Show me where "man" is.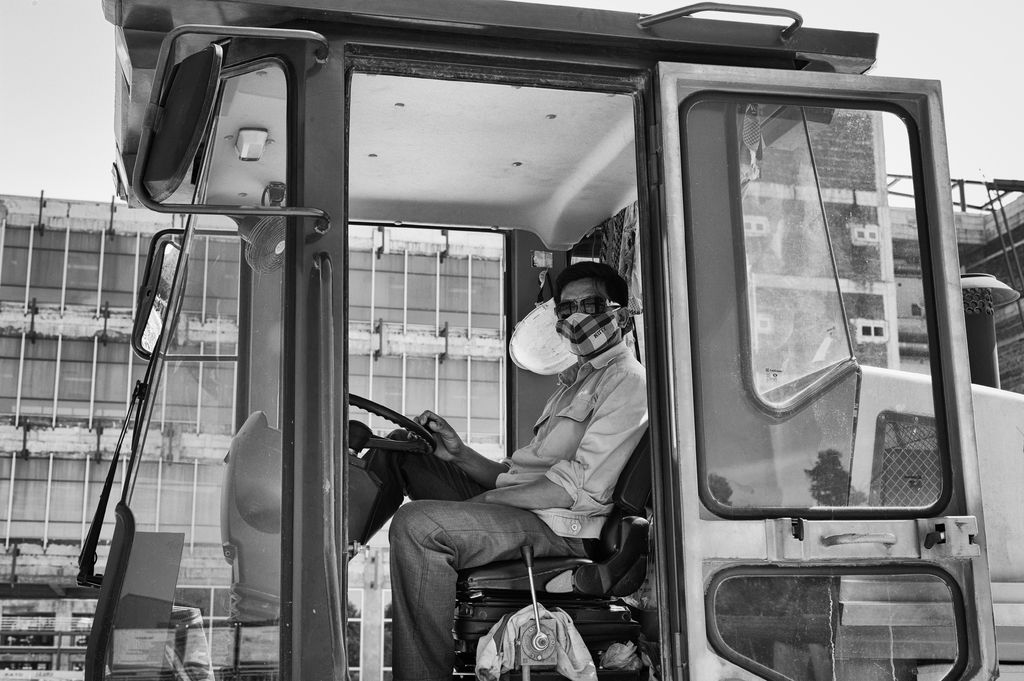
"man" is at (336, 289, 675, 663).
